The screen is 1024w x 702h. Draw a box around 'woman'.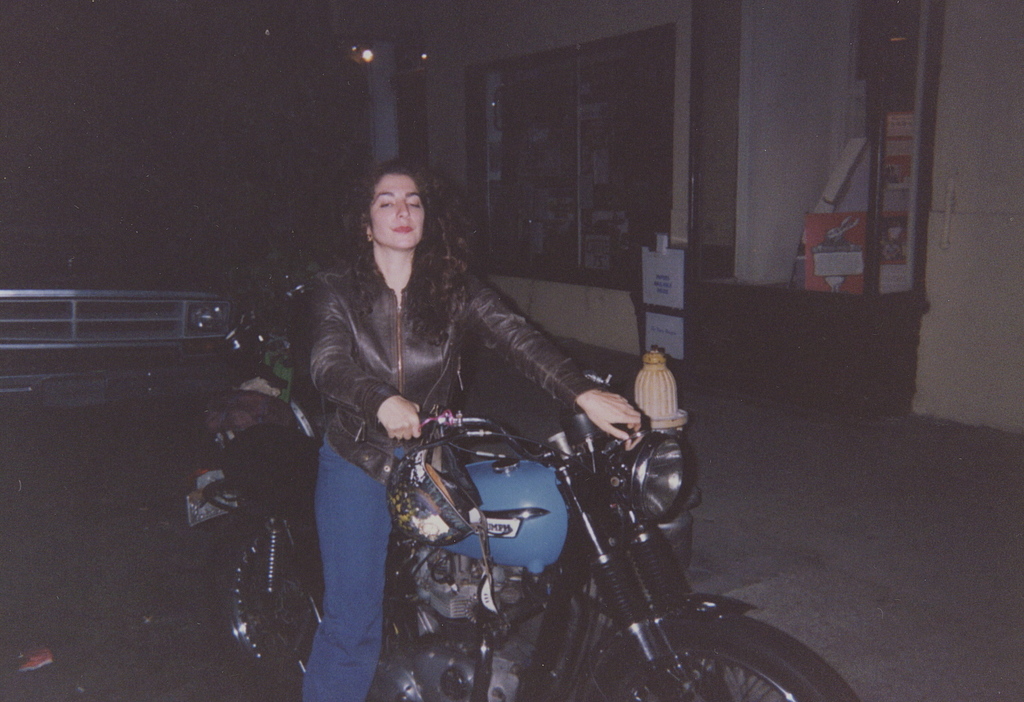
(291, 142, 540, 626).
